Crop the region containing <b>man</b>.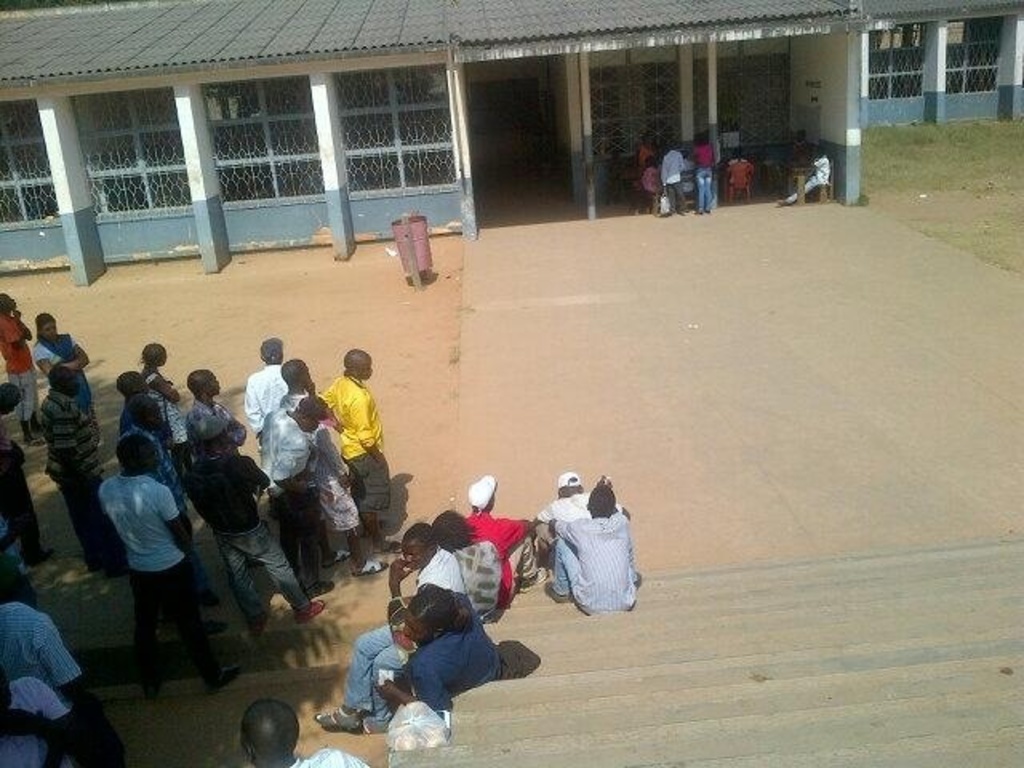
Crop region: 186:365:250:461.
